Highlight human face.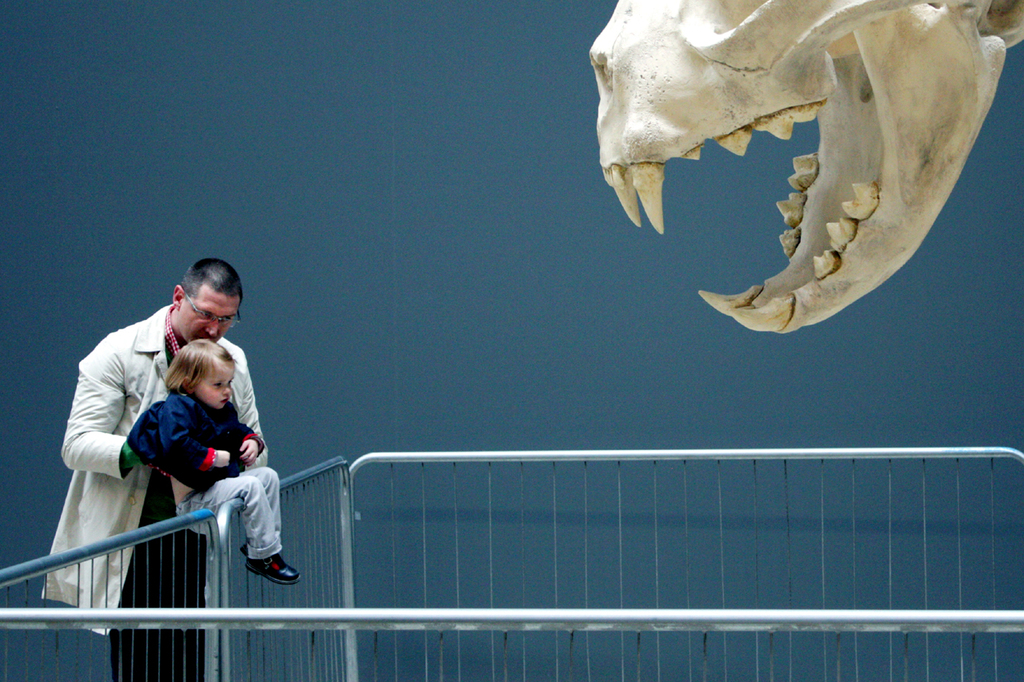
Highlighted region: left=174, top=285, right=243, bottom=349.
